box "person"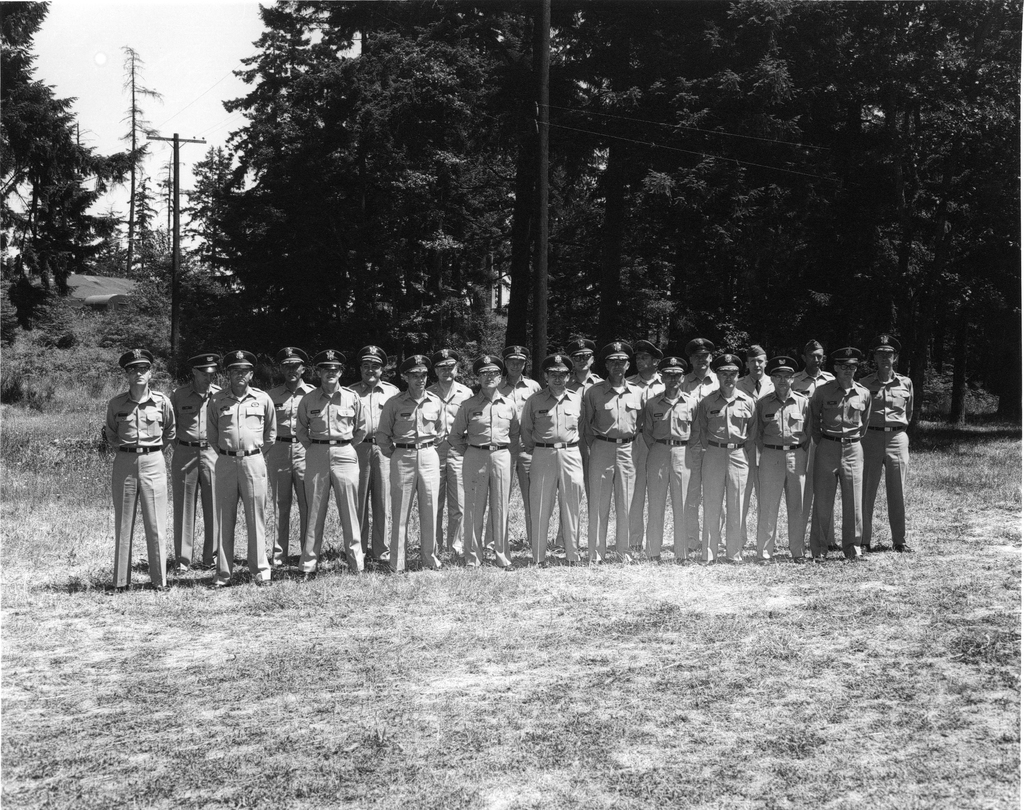
[108, 351, 182, 586]
